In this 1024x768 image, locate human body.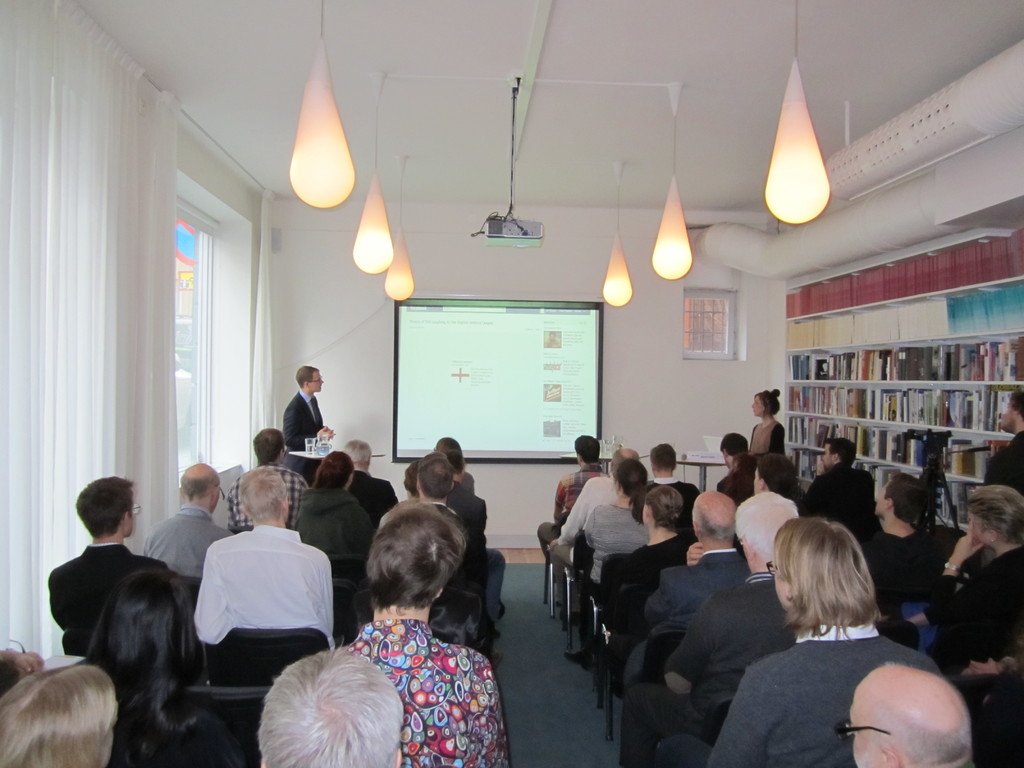
Bounding box: 352, 504, 506, 762.
